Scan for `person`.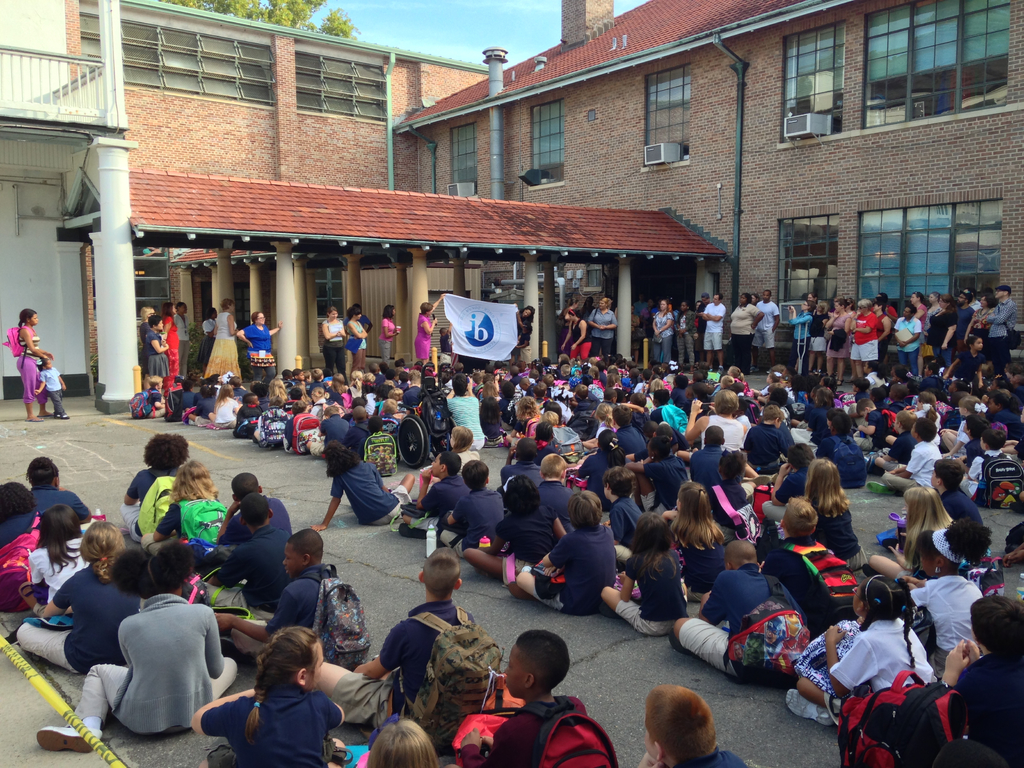
Scan result: 376, 303, 397, 364.
